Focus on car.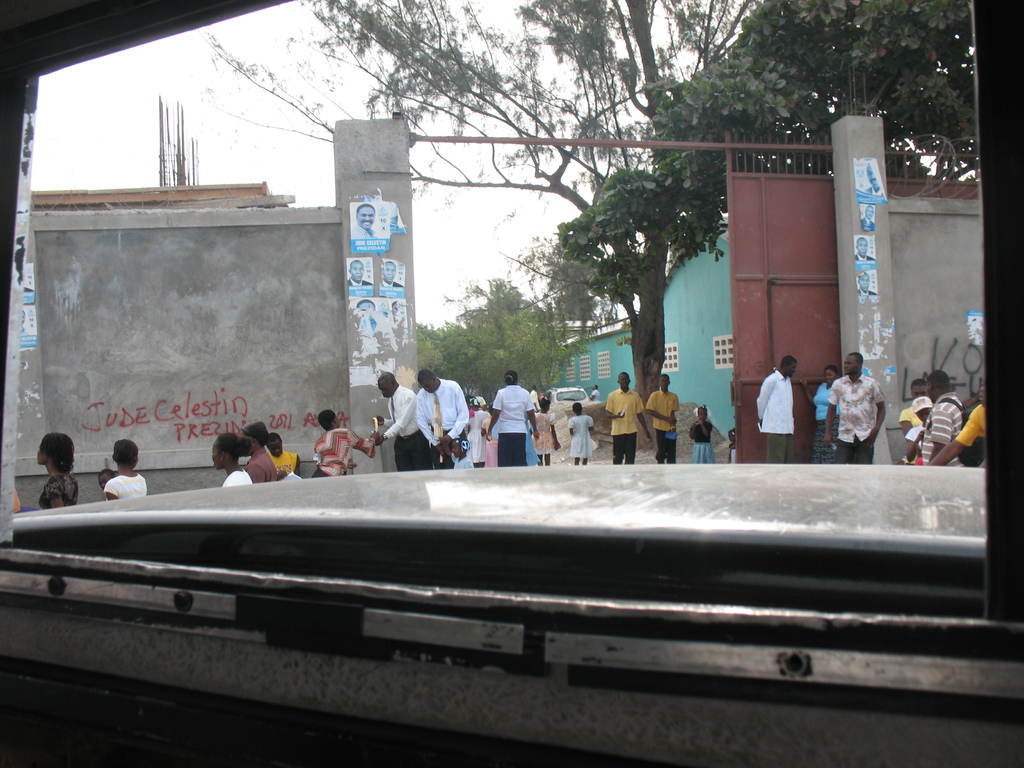
Focused at 544,386,588,412.
